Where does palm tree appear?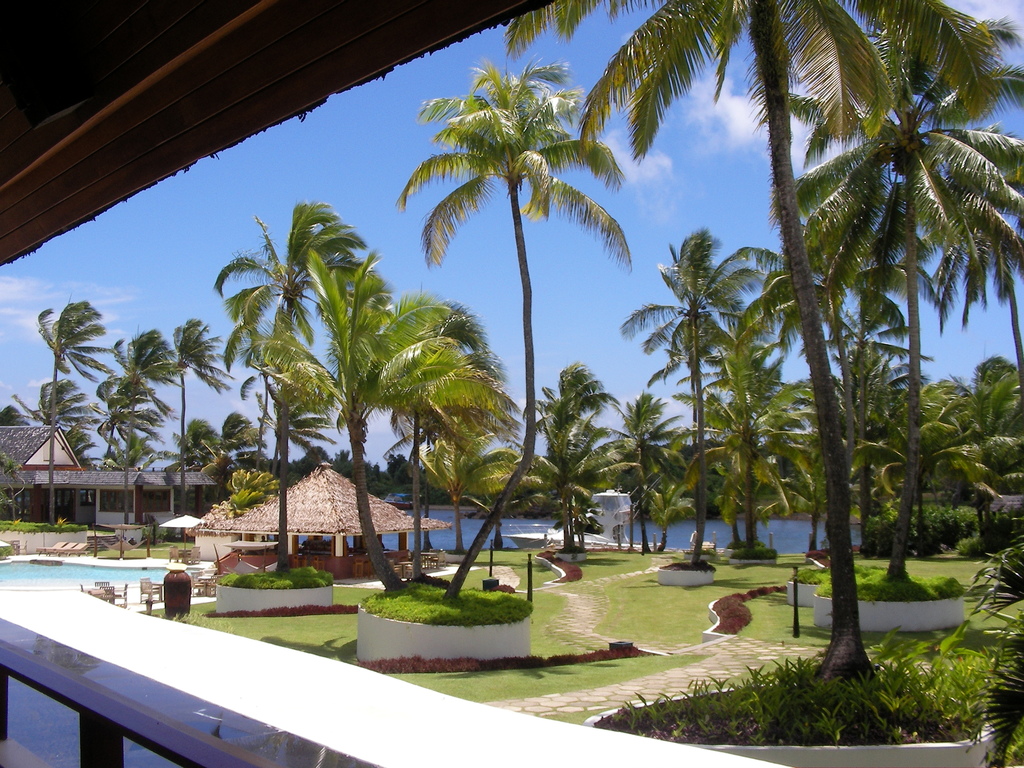
Appears at 798:12:980:554.
